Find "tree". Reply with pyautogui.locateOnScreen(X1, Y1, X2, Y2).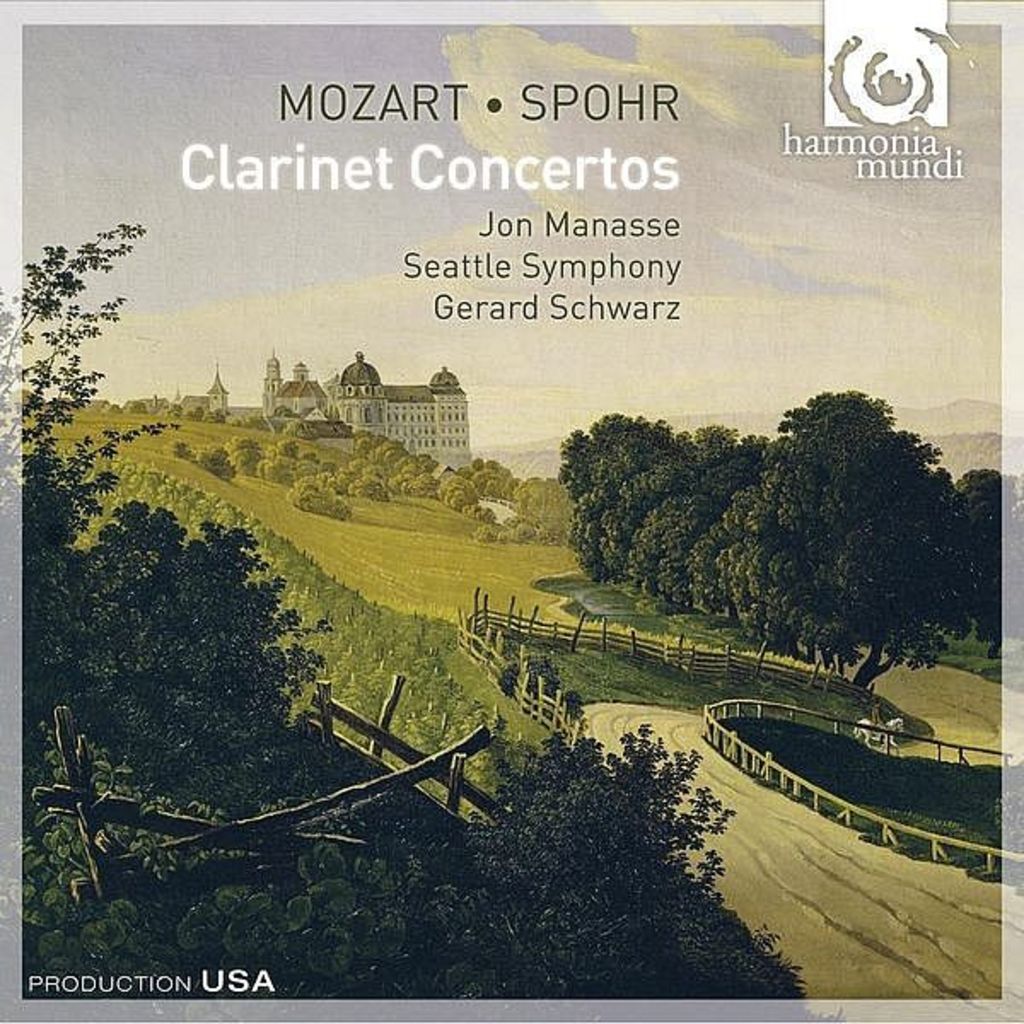
pyautogui.locateOnScreen(285, 466, 353, 529).
